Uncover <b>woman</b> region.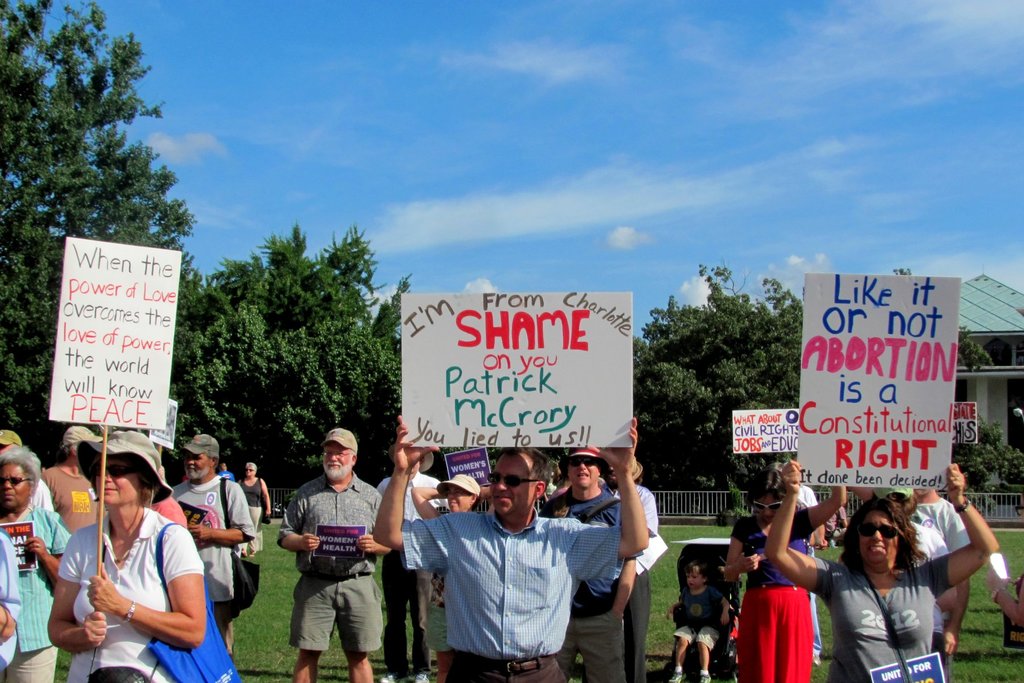
Uncovered: <bbox>0, 451, 75, 682</bbox>.
